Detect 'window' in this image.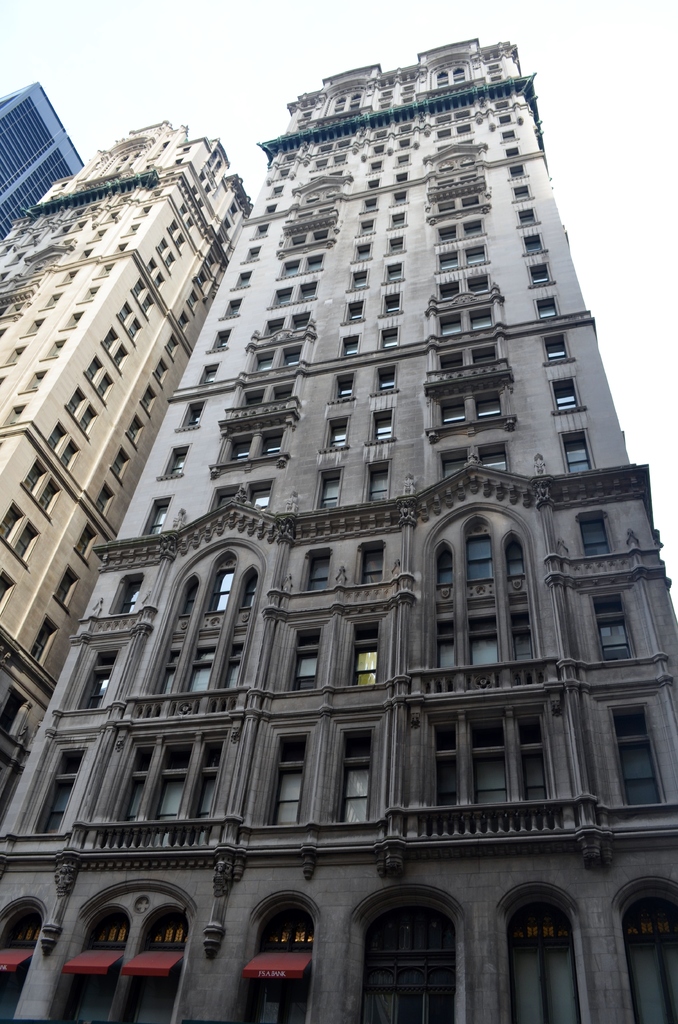
Detection: {"x1": 236, "y1": 570, "x2": 255, "y2": 609}.
